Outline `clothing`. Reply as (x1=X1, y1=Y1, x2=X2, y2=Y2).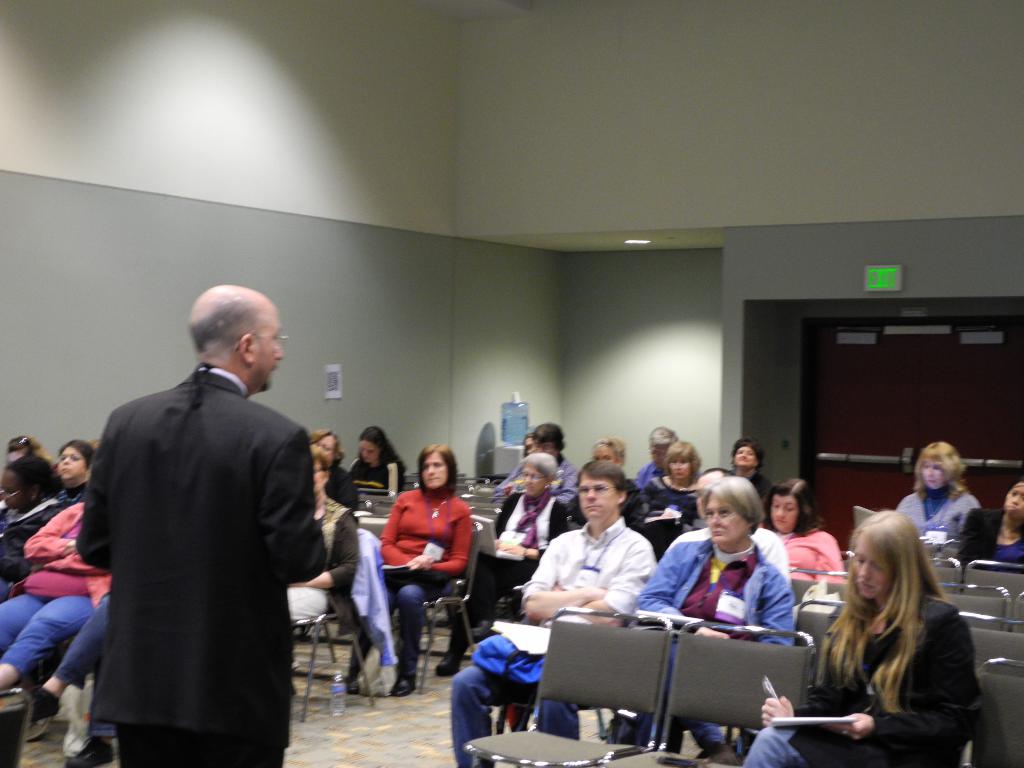
(x1=959, y1=508, x2=1023, y2=563).
